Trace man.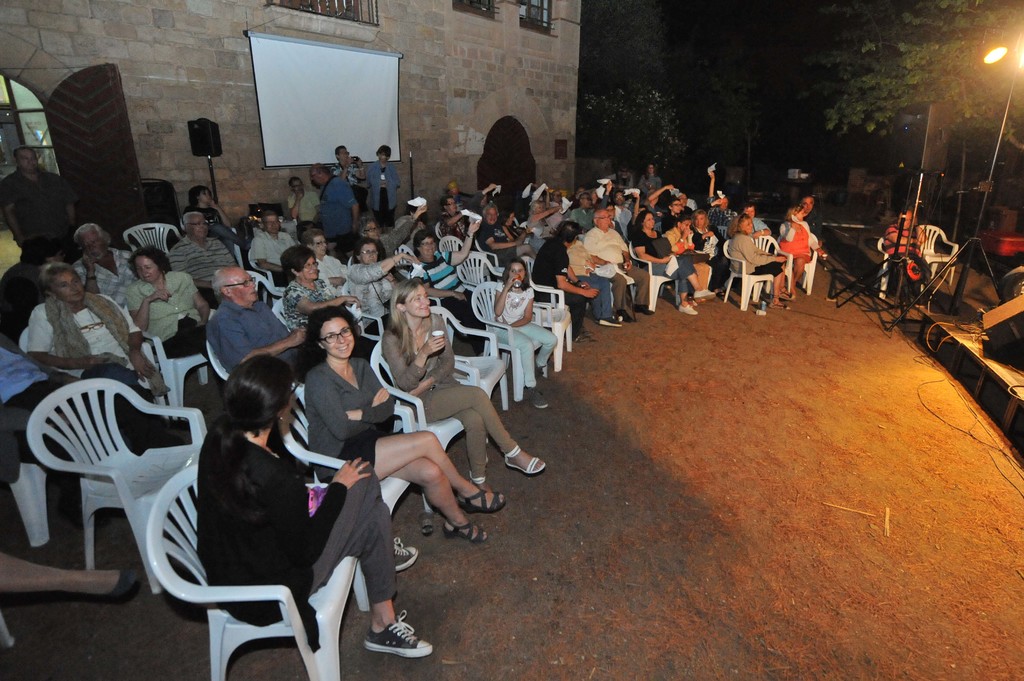
Traced to (left=253, top=210, right=294, bottom=287).
